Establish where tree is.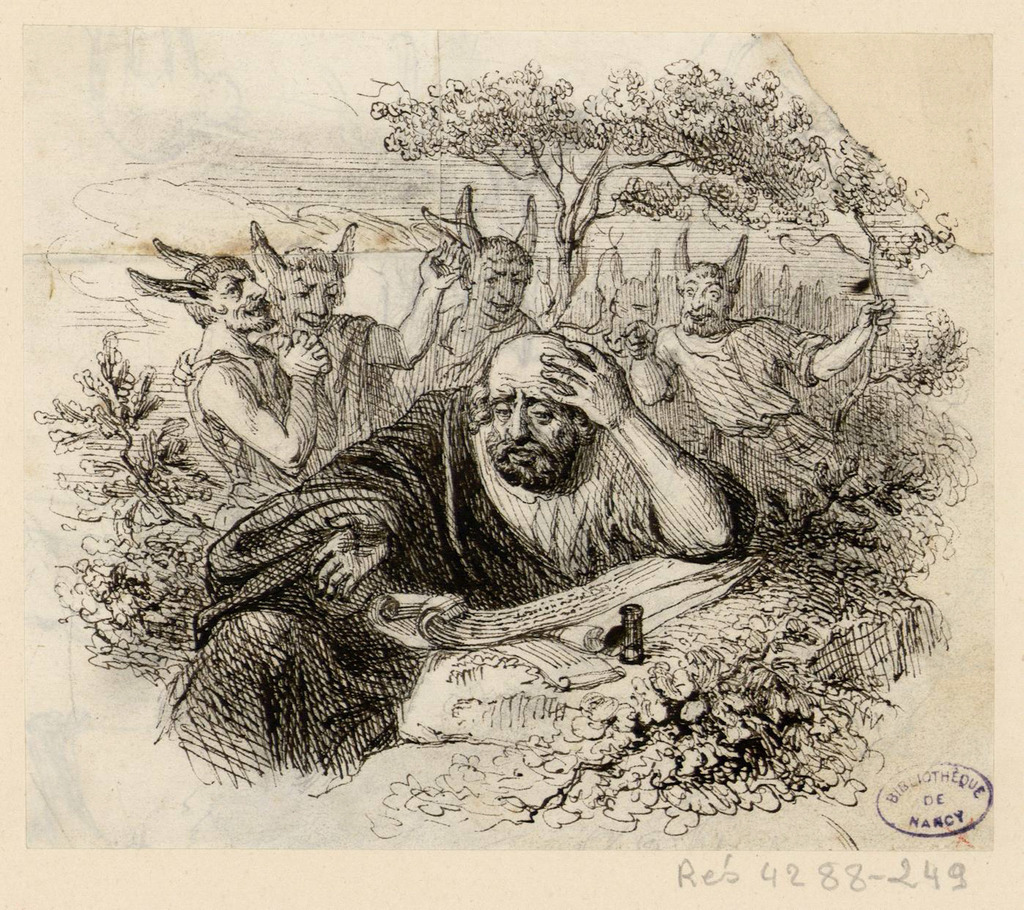
Established at bbox(813, 131, 966, 435).
